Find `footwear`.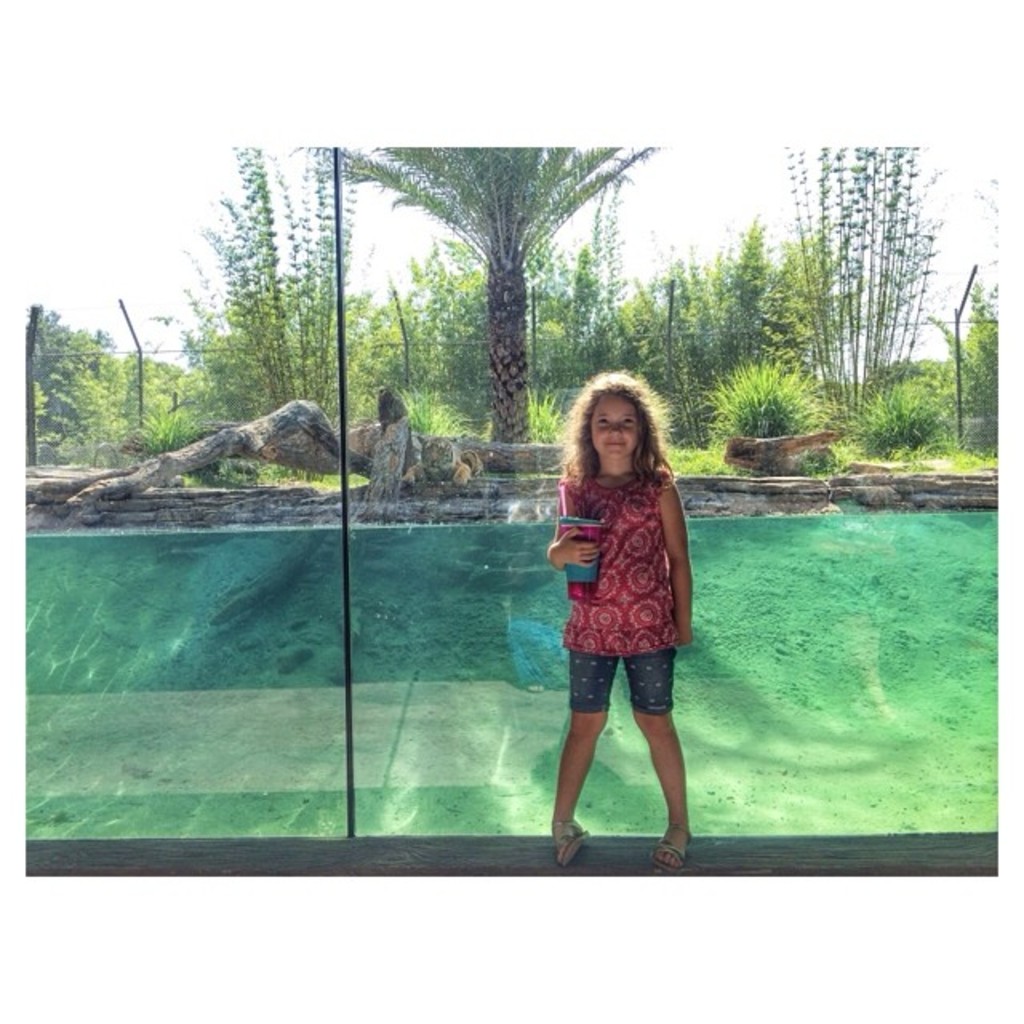
643:816:693:874.
